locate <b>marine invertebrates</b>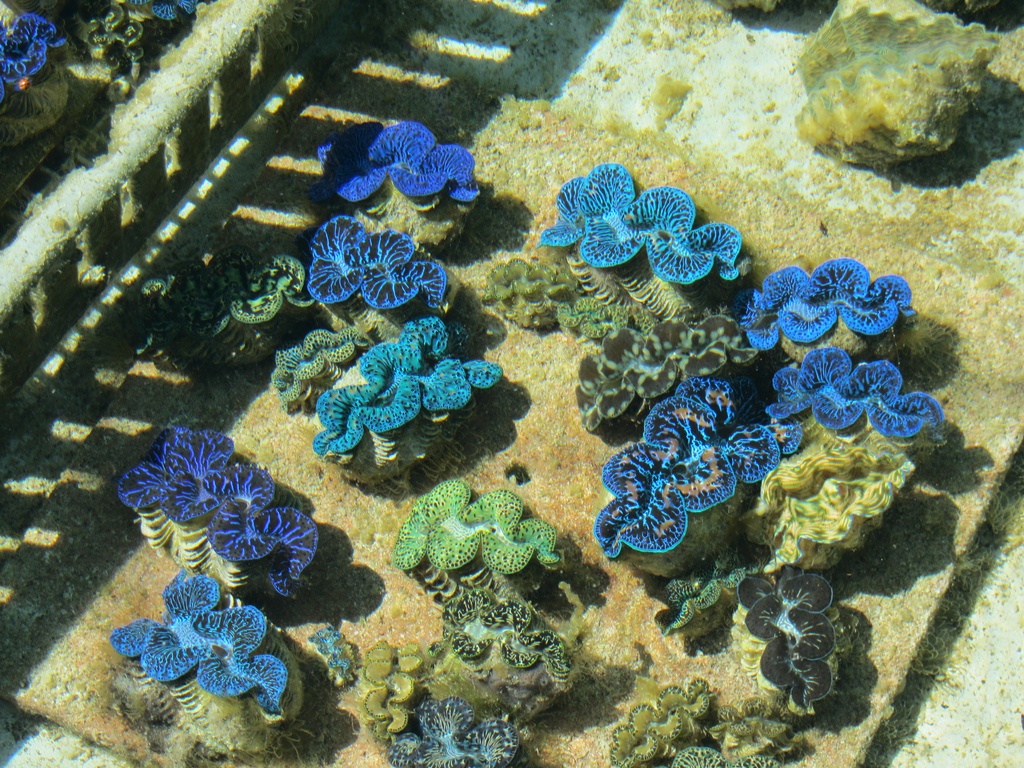
bbox(559, 288, 668, 332)
